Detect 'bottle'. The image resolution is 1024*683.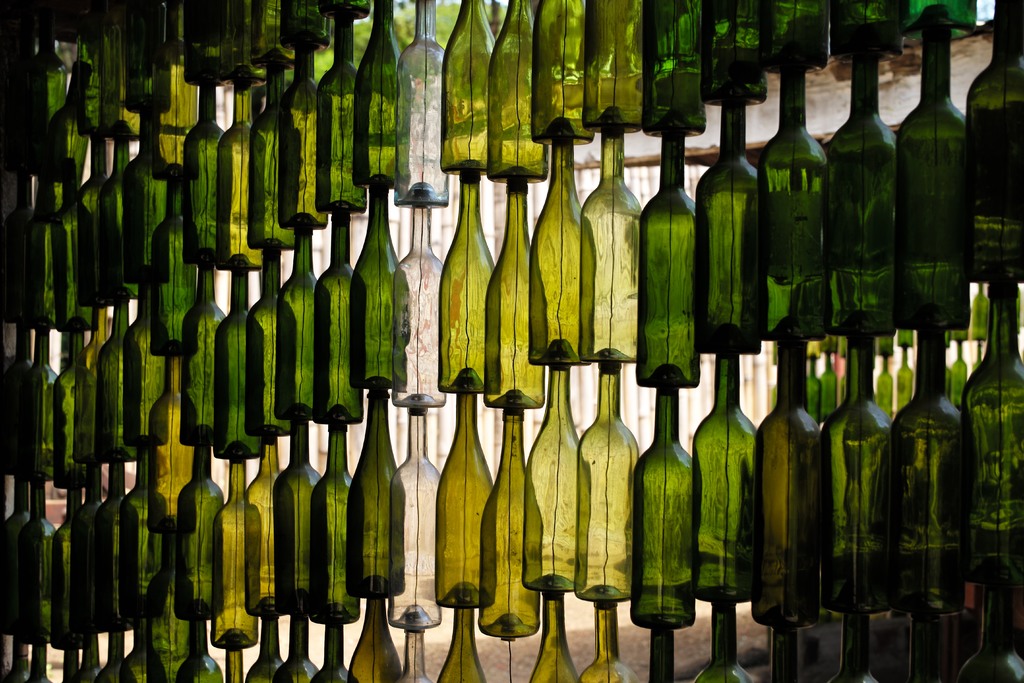
60/0/117/150.
